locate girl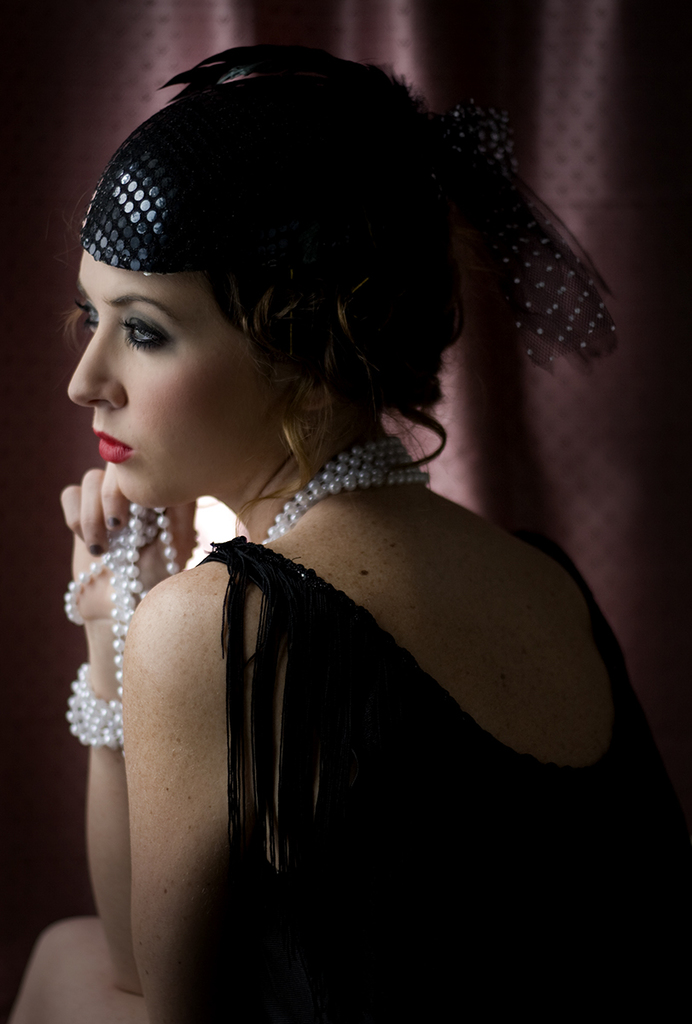
(left=0, top=37, right=691, bottom=1023)
